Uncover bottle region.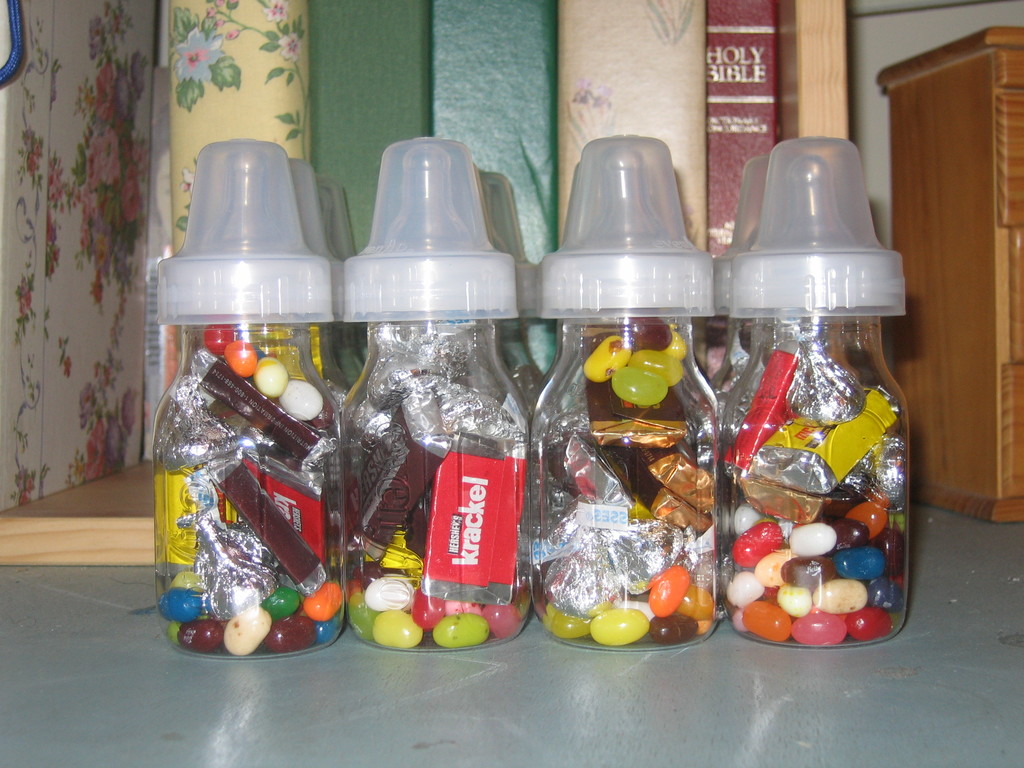
Uncovered: 151, 130, 346, 660.
